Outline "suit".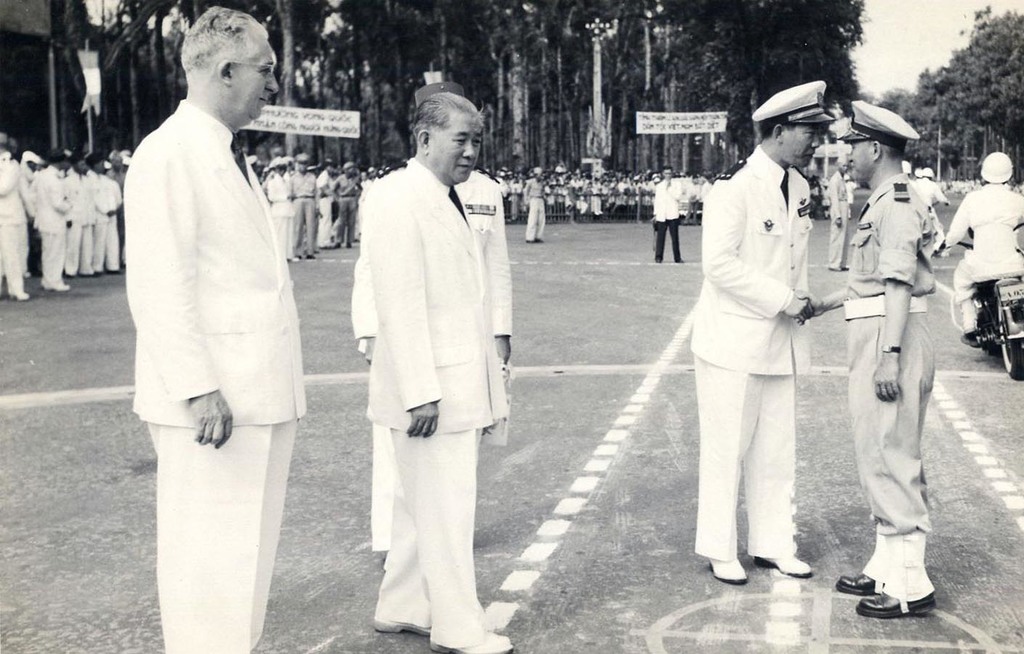
Outline: <box>35,159,72,283</box>.
